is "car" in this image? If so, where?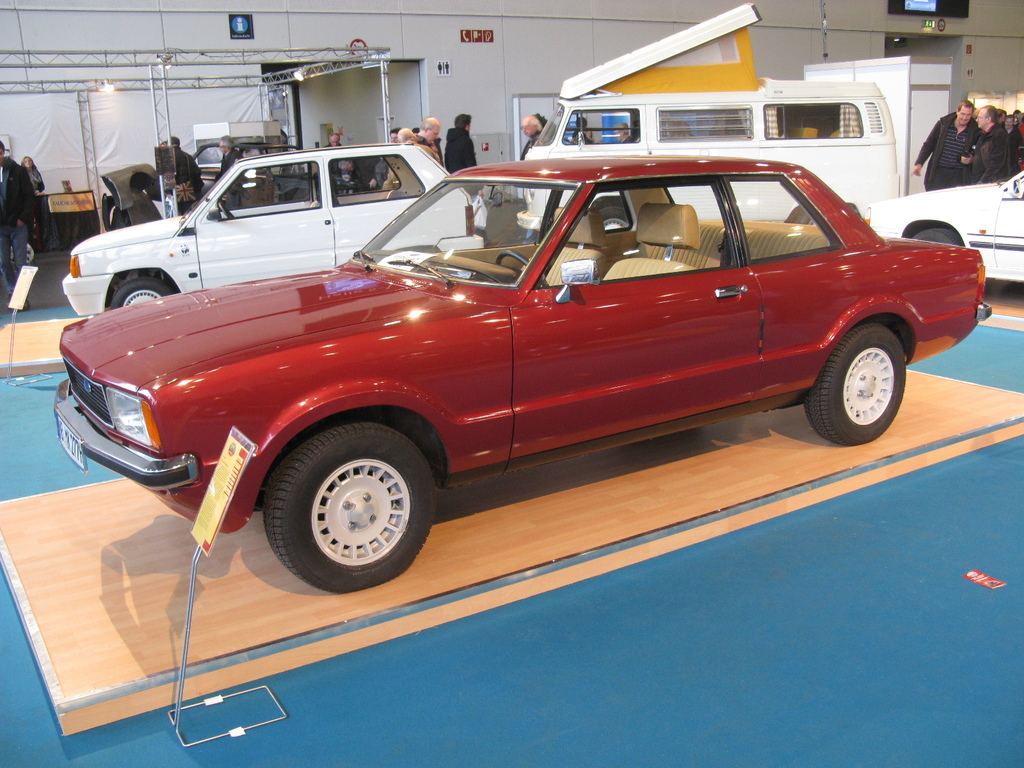
Yes, at 51, 151, 1005, 613.
